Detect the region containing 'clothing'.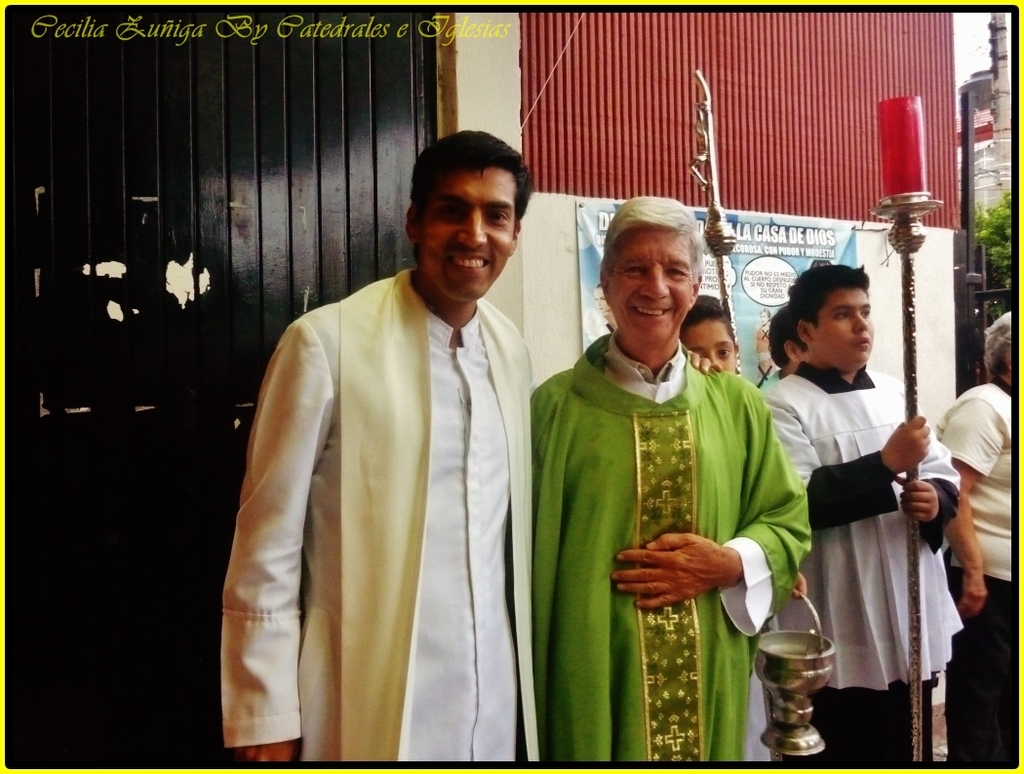
(x1=814, y1=678, x2=937, y2=773).
